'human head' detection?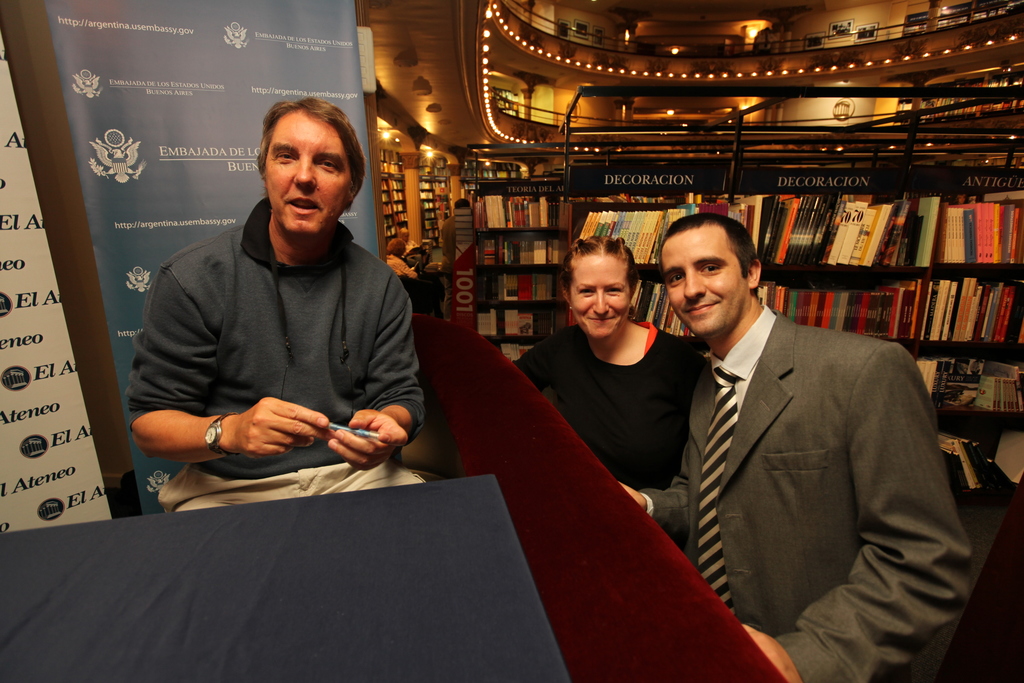
(562,235,642,336)
